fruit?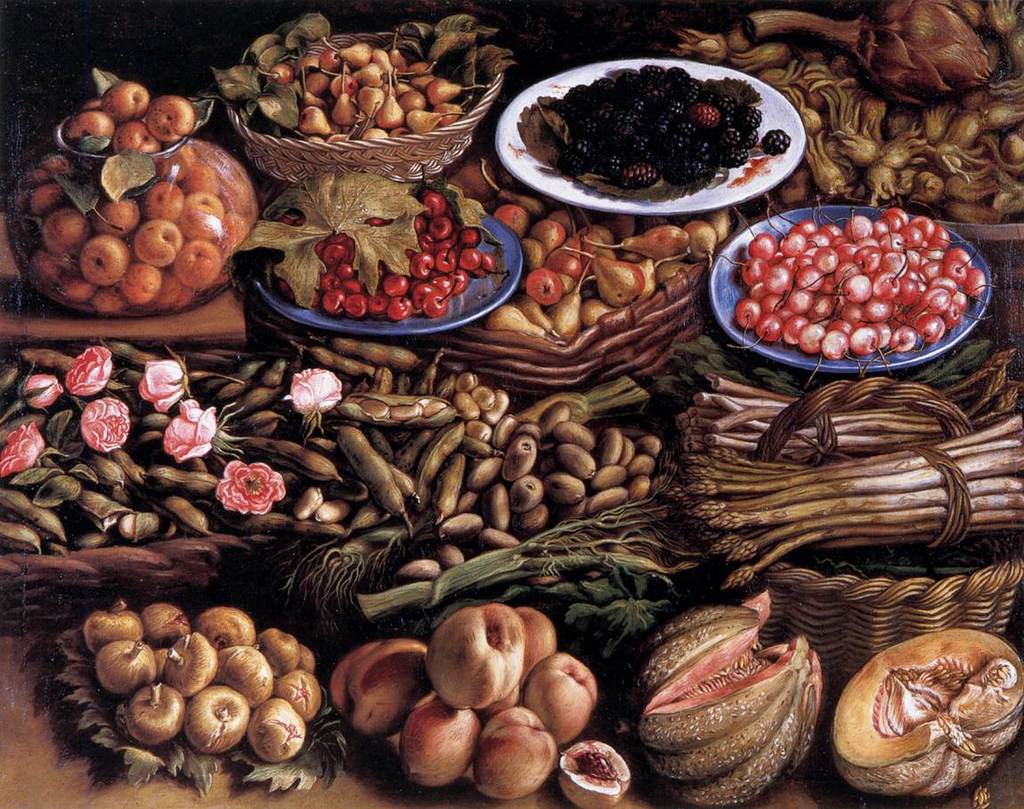
{"x1": 615, "y1": 602, "x2": 821, "y2": 808}
